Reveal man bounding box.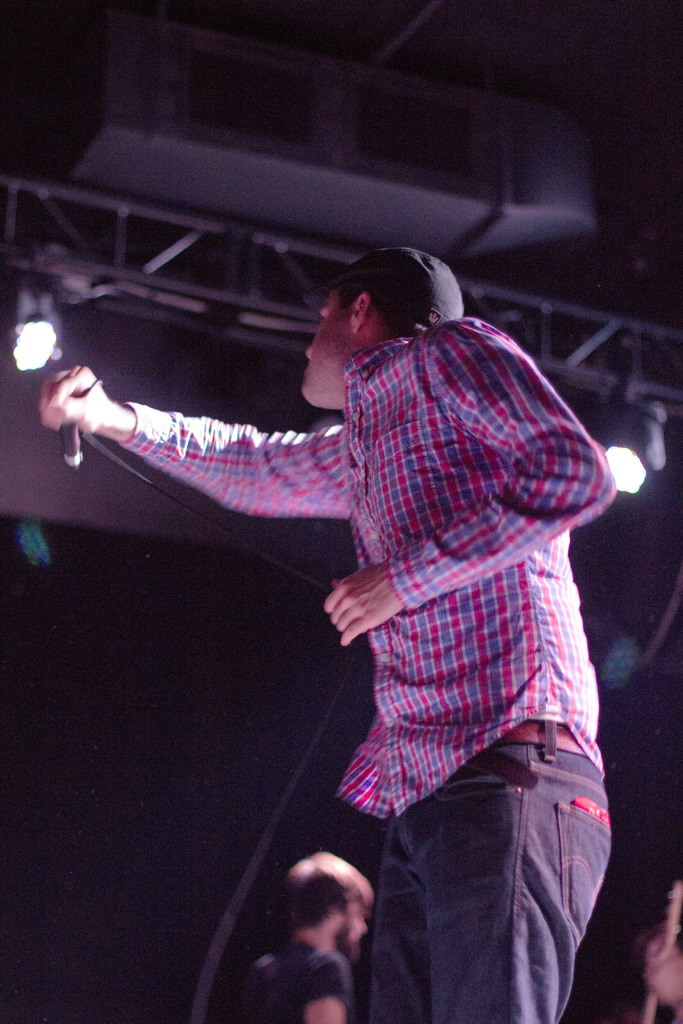
Revealed: 208 853 375 1023.
